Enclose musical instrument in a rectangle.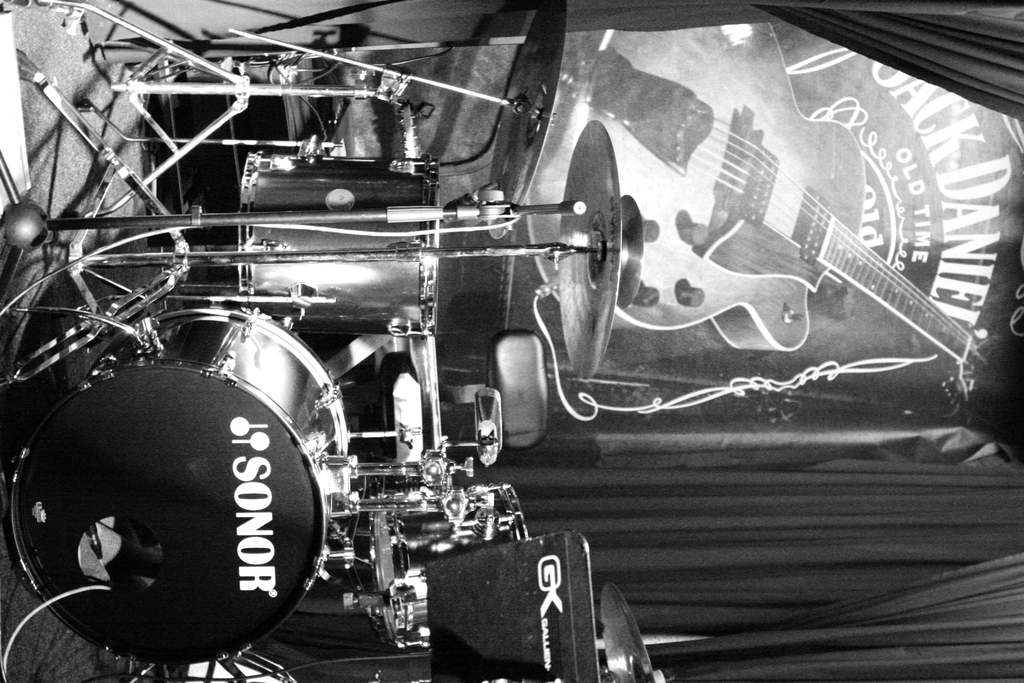
bbox(595, 579, 674, 682).
